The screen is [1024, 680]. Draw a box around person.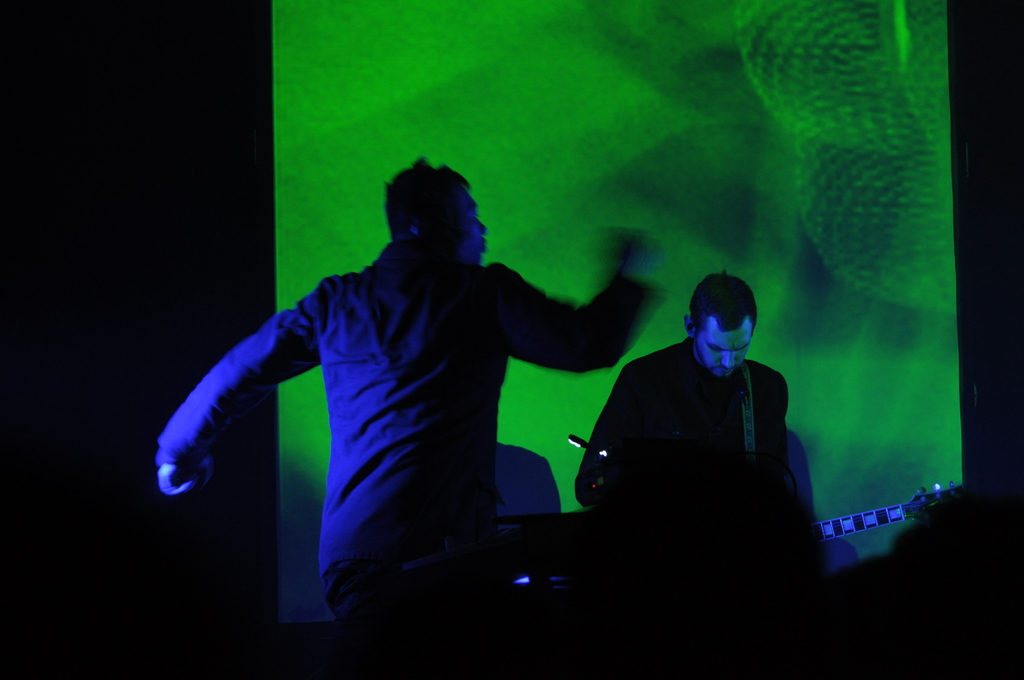
BBox(157, 152, 668, 625).
